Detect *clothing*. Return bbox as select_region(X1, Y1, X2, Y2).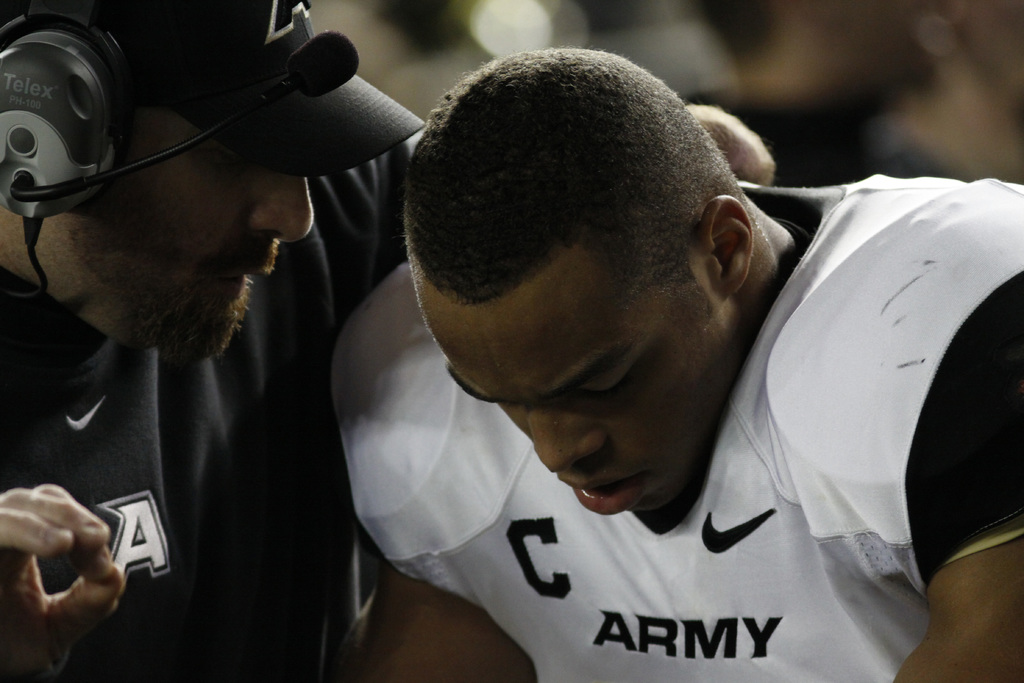
select_region(300, 155, 963, 674).
